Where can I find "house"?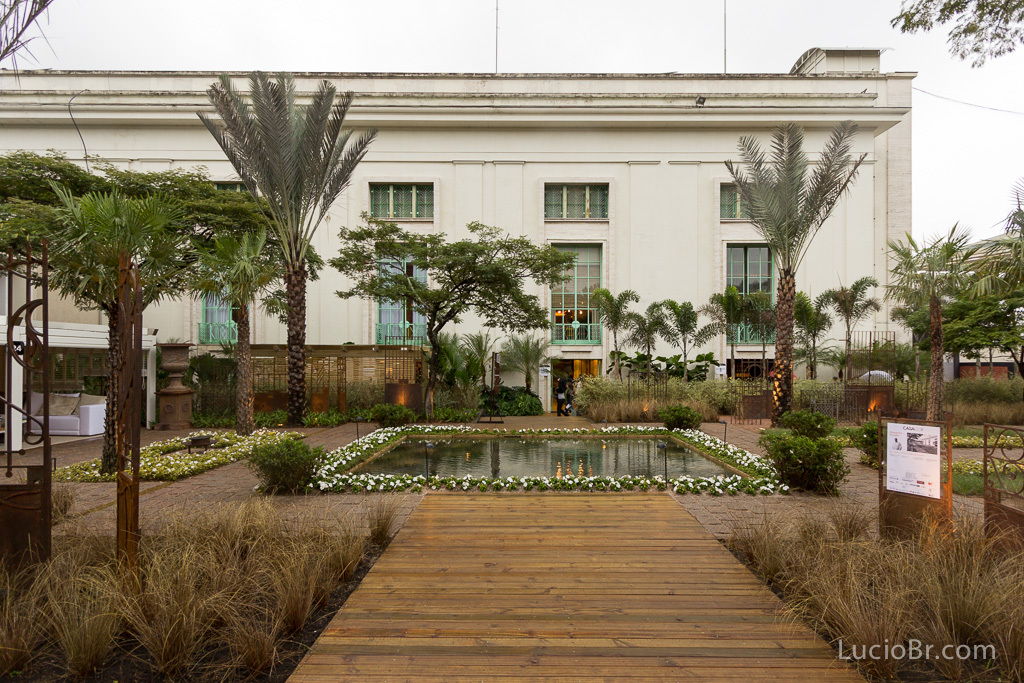
You can find it at left=0, top=46, right=920, bottom=393.
